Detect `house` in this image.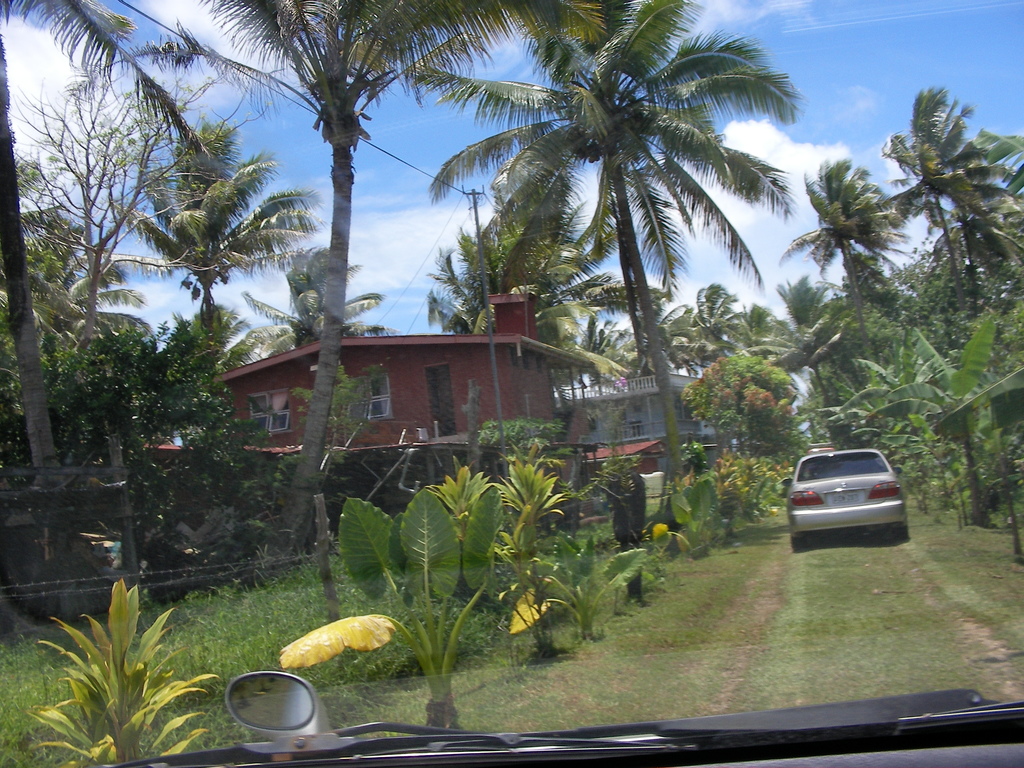
Detection: 552:371:726:468.
